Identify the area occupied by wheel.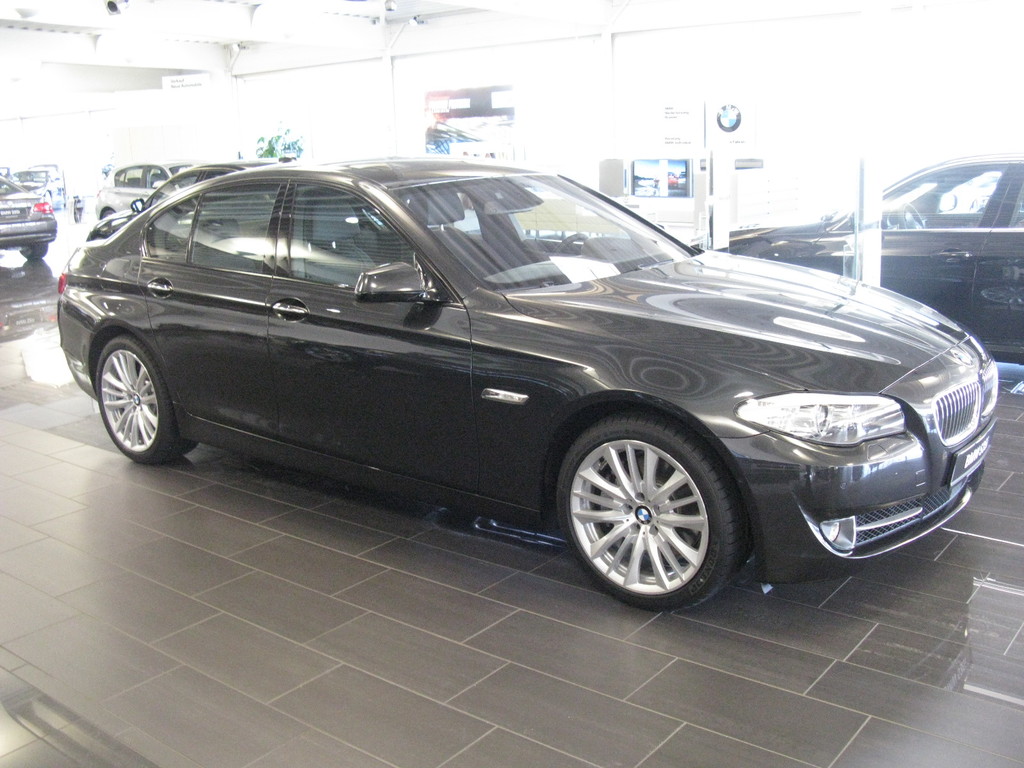
Area: (898,198,927,234).
